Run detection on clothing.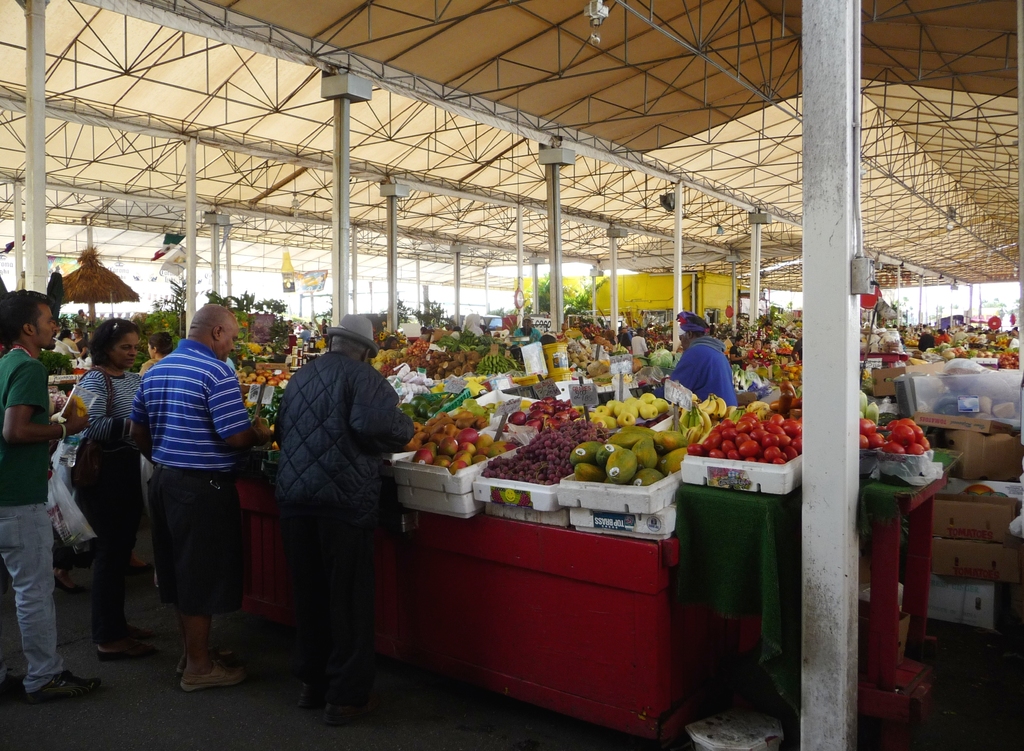
Result: crop(75, 313, 88, 337).
